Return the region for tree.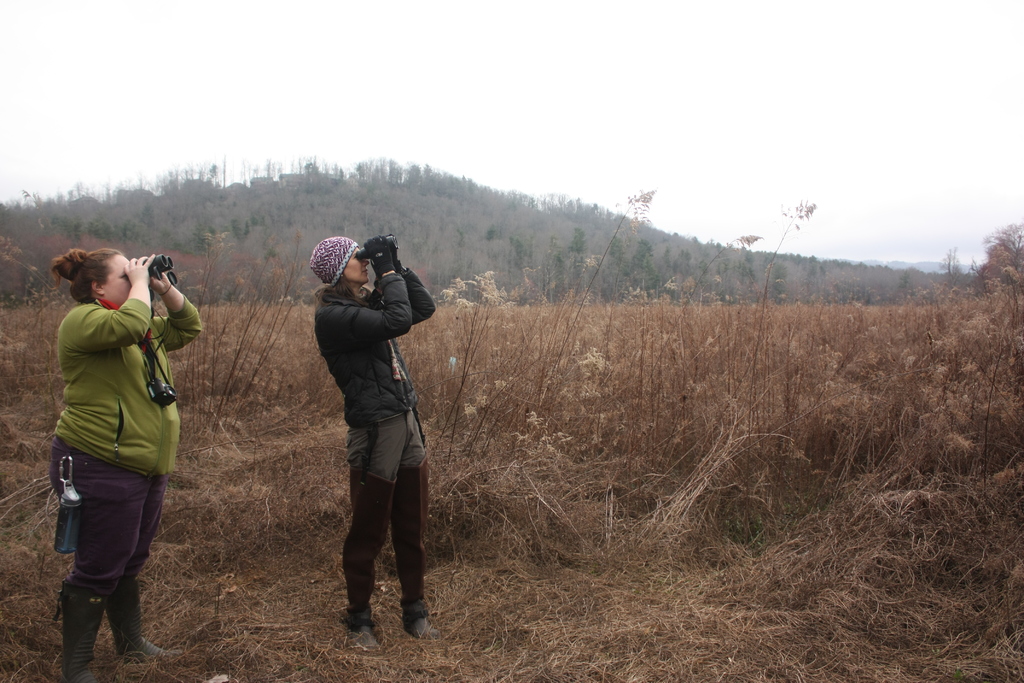
(566, 222, 587, 296).
